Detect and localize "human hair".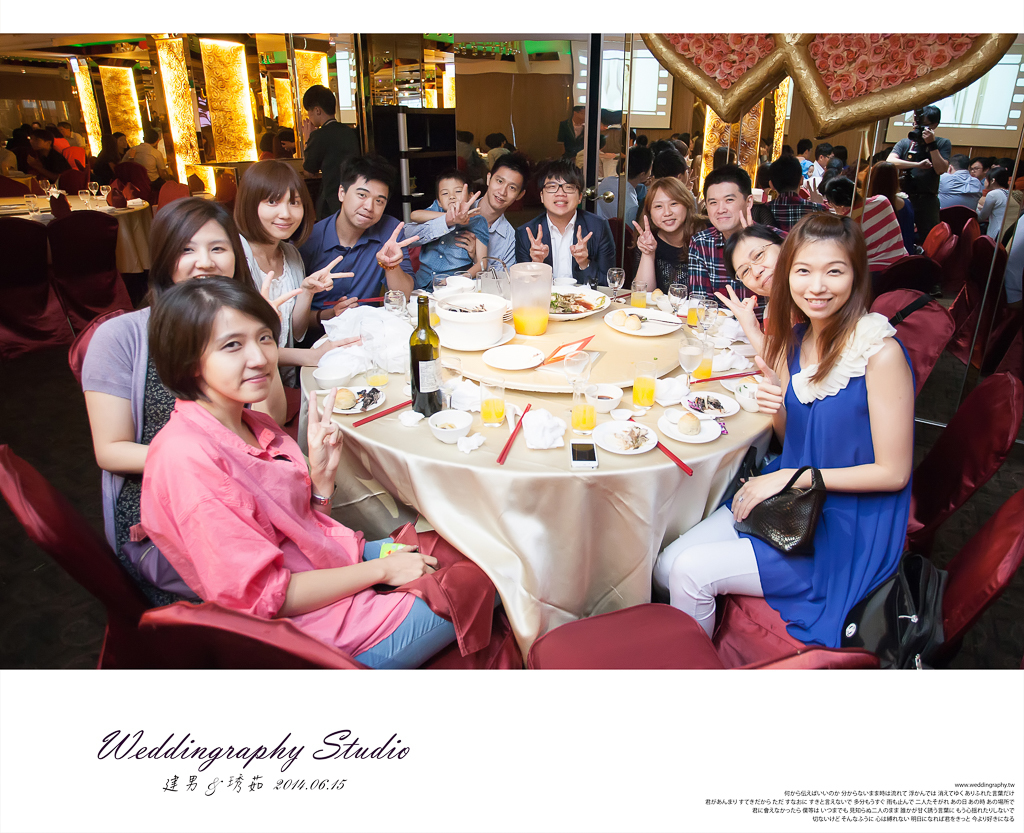
Localized at <box>302,86,336,111</box>.
